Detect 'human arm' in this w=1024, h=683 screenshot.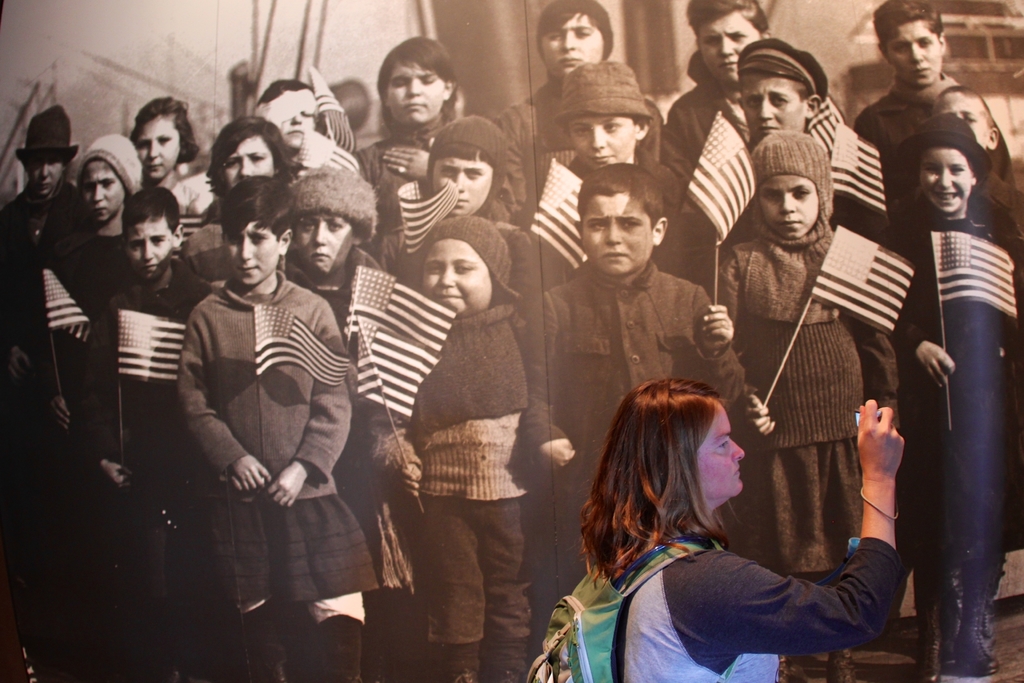
Detection: <bbox>746, 394, 780, 431</bbox>.
